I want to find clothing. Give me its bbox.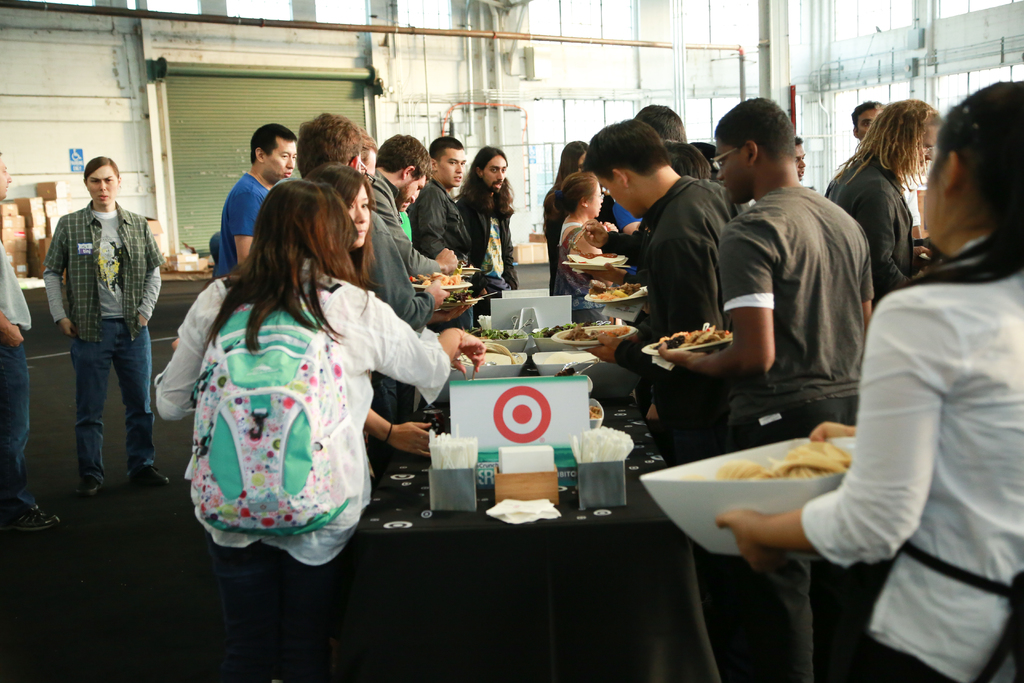
[left=41, top=199, right=169, bottom=481].
